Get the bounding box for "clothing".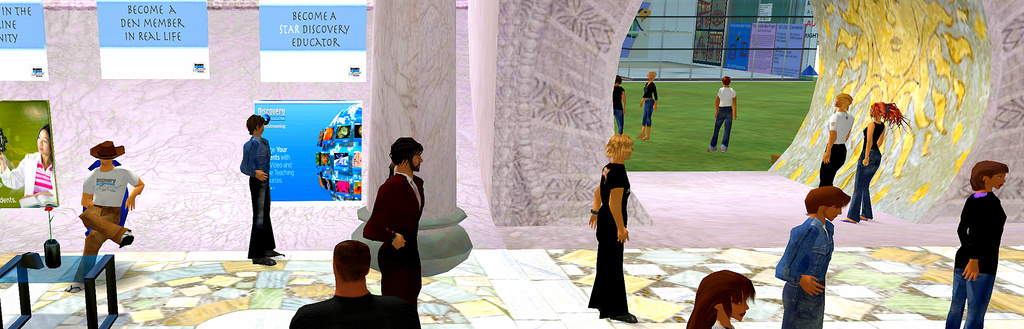
bbox=[365, 169, 426, 328].
